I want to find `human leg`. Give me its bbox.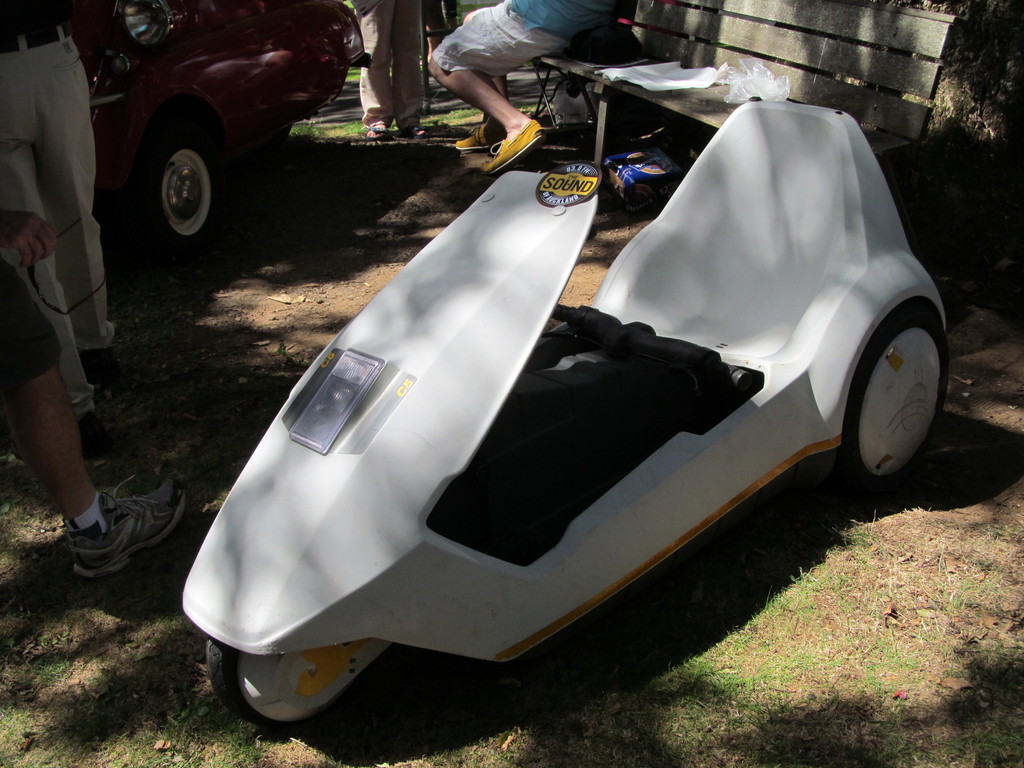
bbox=[350, 0, 391, 140].
